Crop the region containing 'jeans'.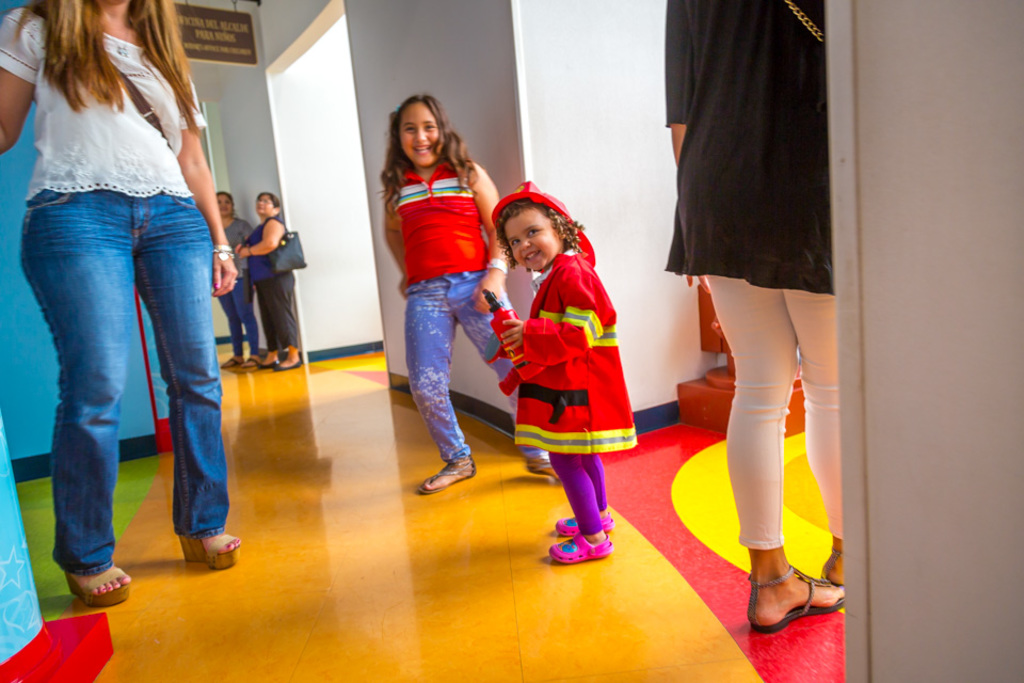
Crop region: 227, 279, 255, 353.
